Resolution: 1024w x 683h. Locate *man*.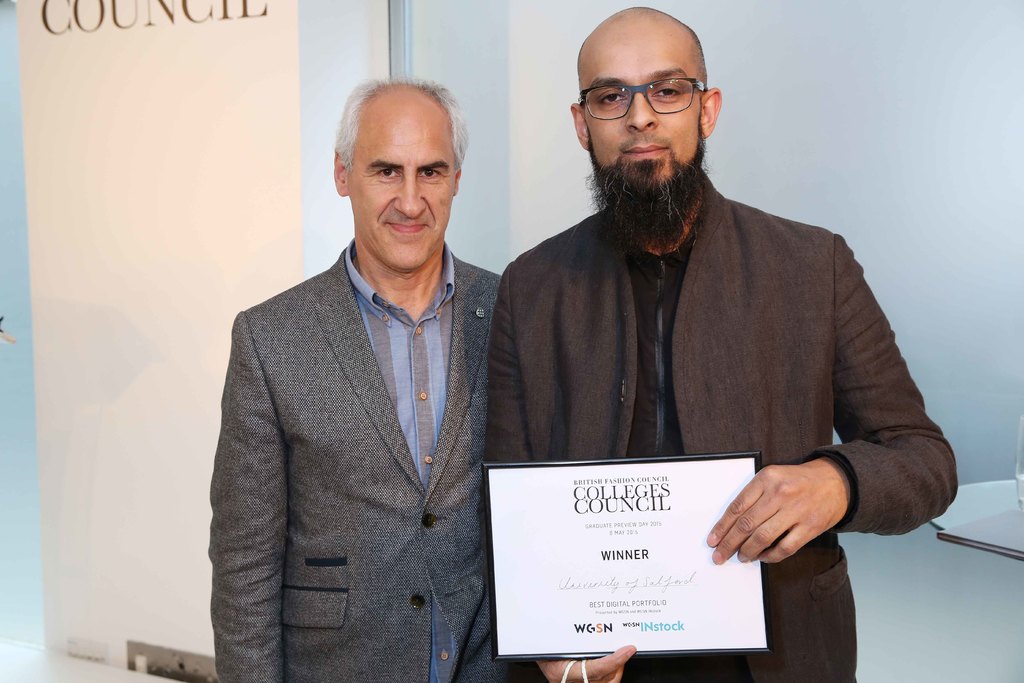
region(504, 13, 947, 598).
